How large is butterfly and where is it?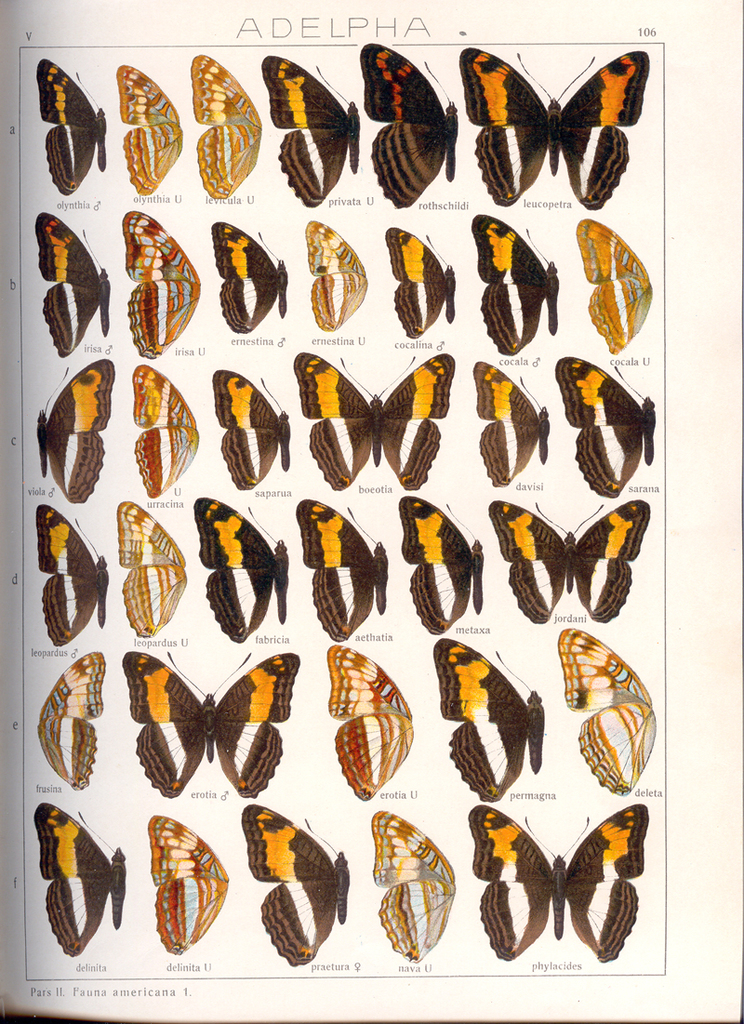
Bounding box: l=372, t=811, r=458, b=968.
